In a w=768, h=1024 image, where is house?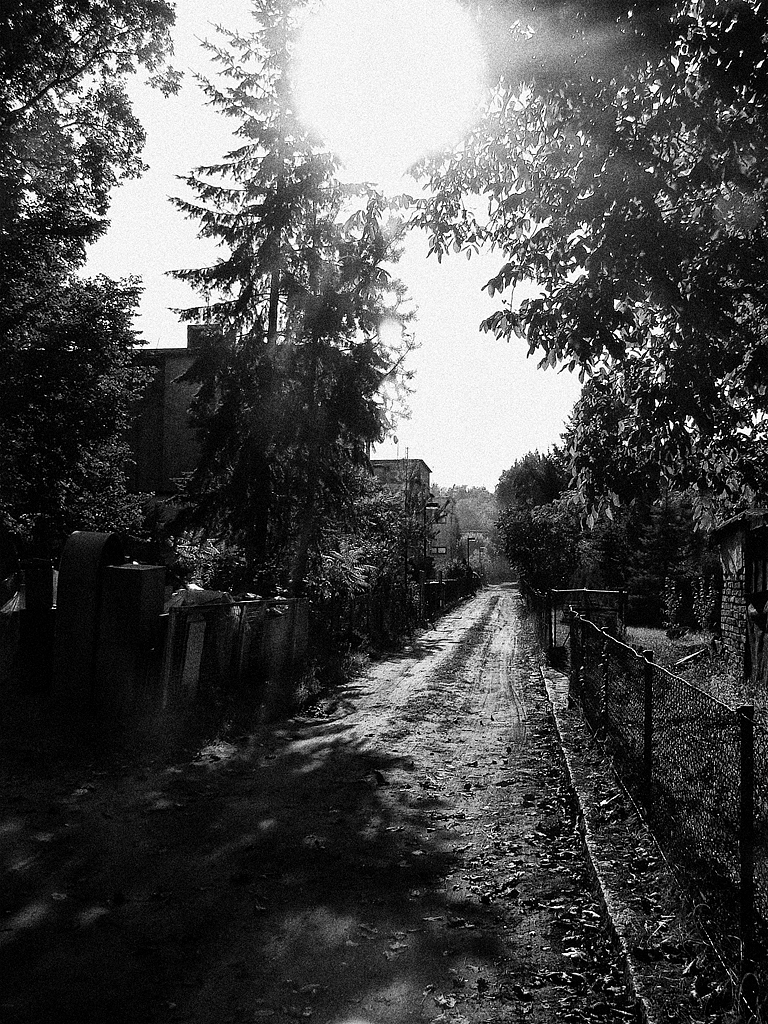
rect(0, 313, 388, 537).
